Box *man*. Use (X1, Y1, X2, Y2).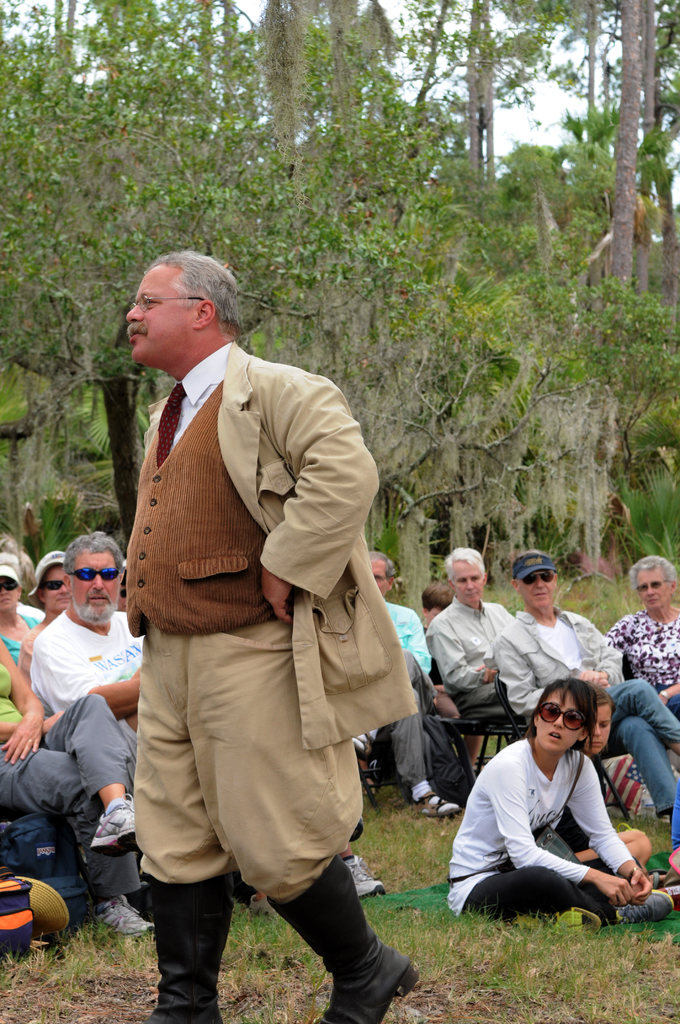
(371, 552, 462, 814).
